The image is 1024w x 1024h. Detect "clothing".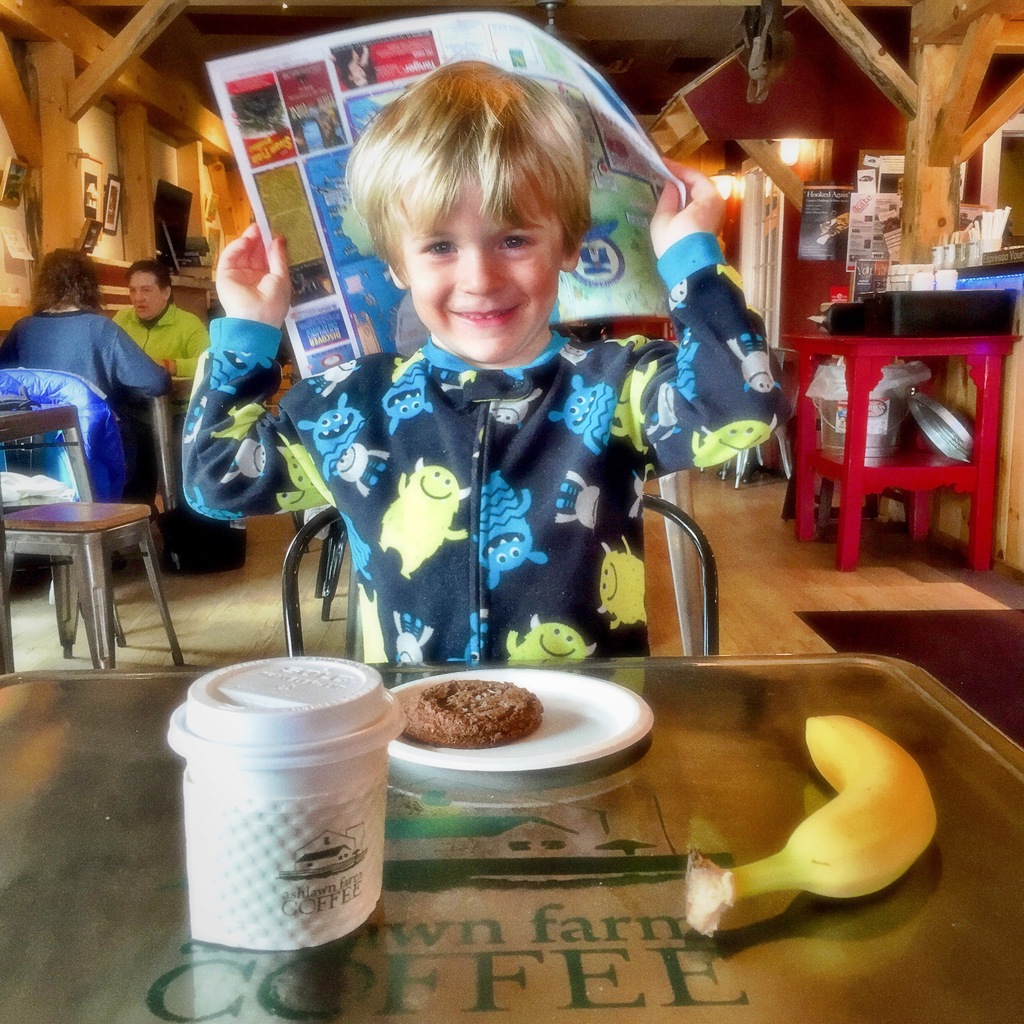
Detection: 115,300,211,374.
